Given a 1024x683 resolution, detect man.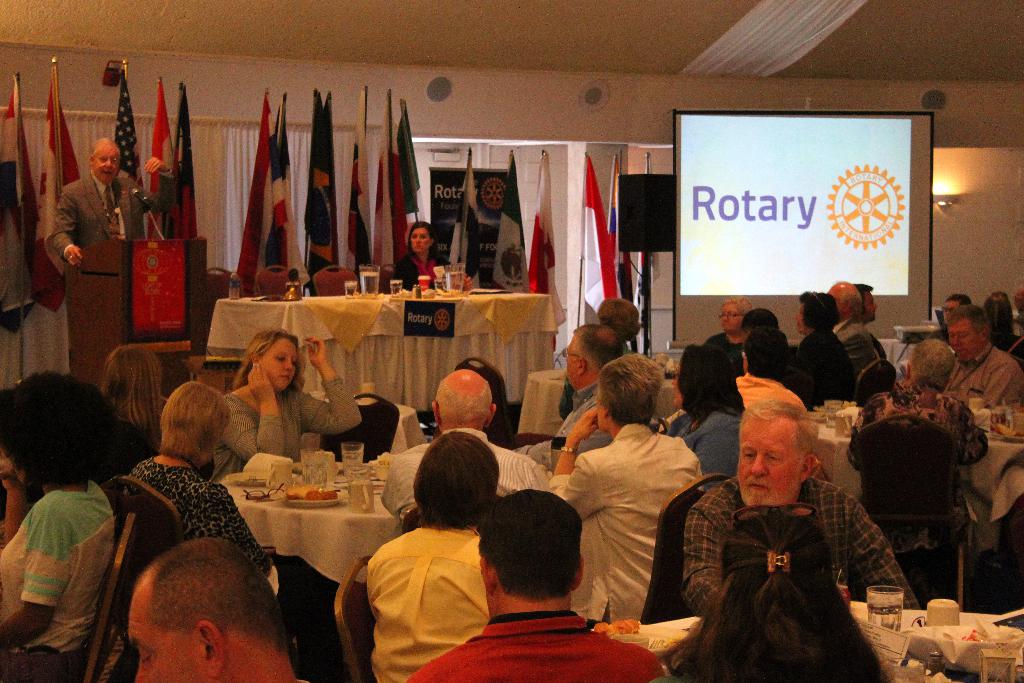
670:388:894:671.
